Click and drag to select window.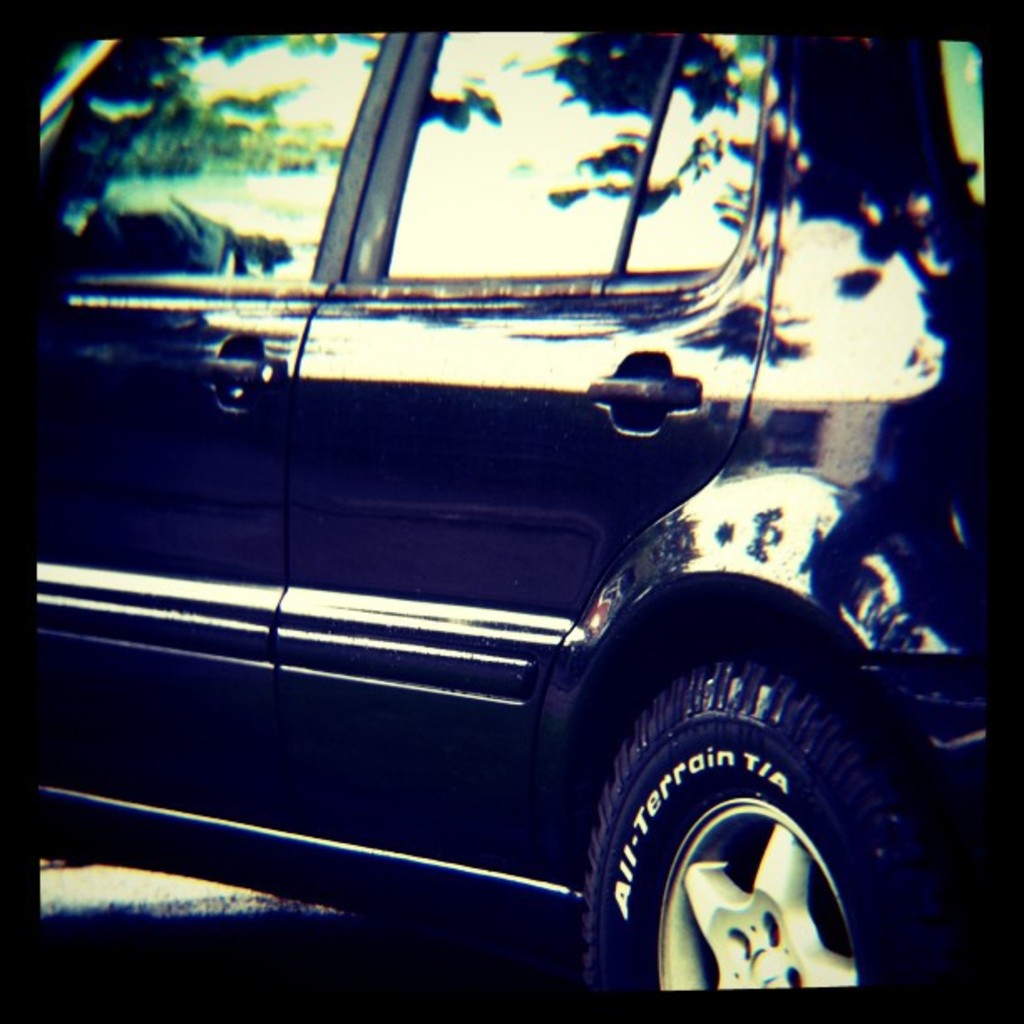
Selection: select_region(393, 28, 763, 274).
